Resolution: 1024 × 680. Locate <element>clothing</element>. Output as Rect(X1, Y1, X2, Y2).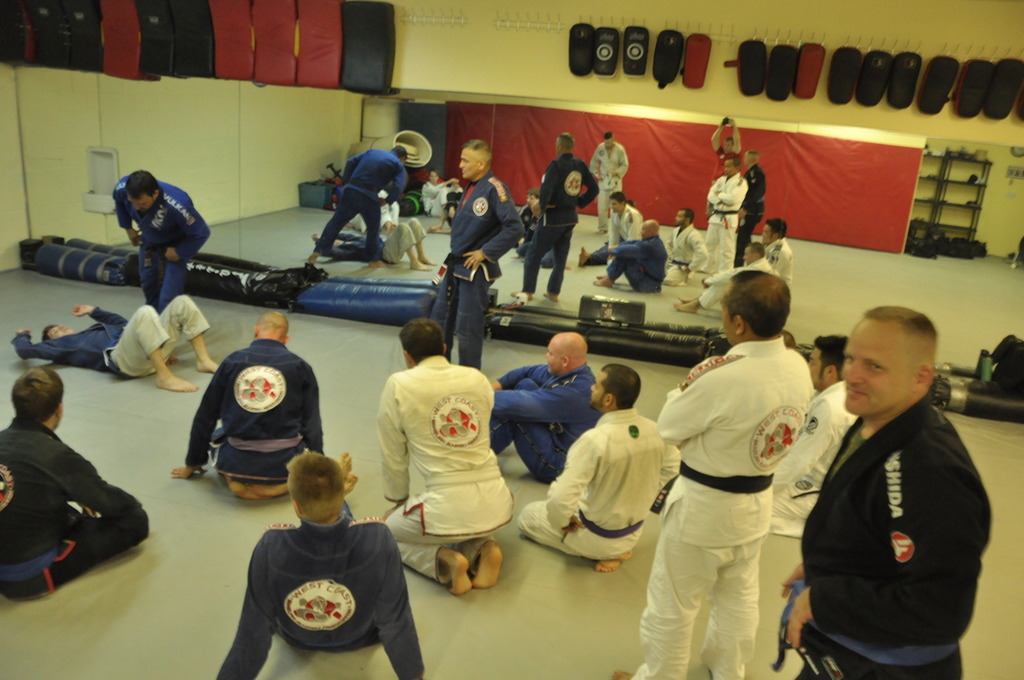
Rect(626, 334, 815, 679).
